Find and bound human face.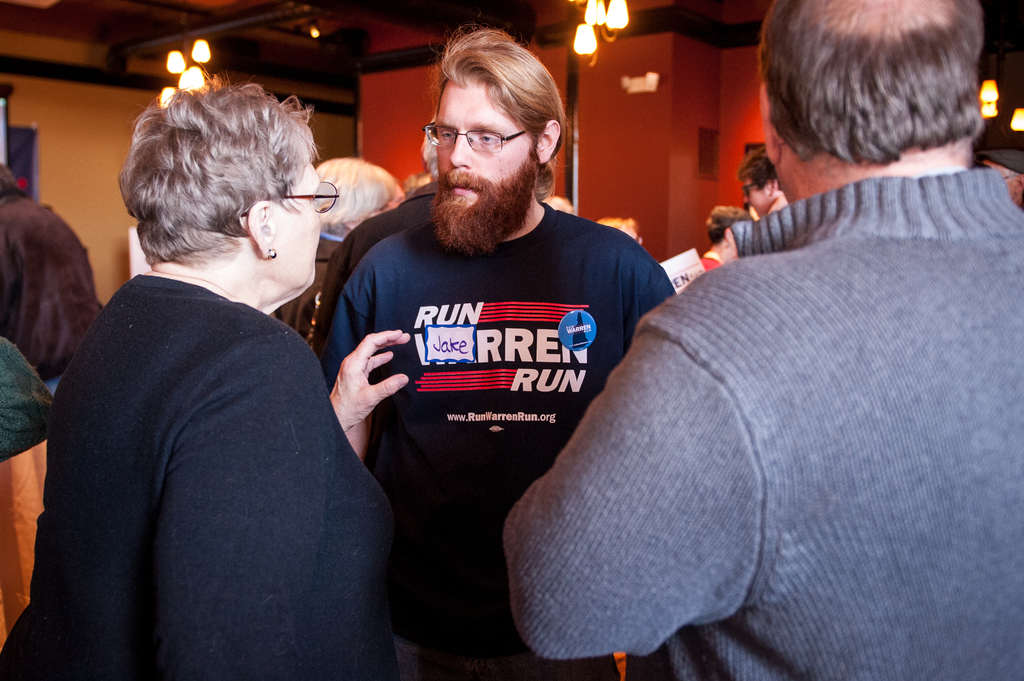
Bound: box(267, 149, 317, 288).
